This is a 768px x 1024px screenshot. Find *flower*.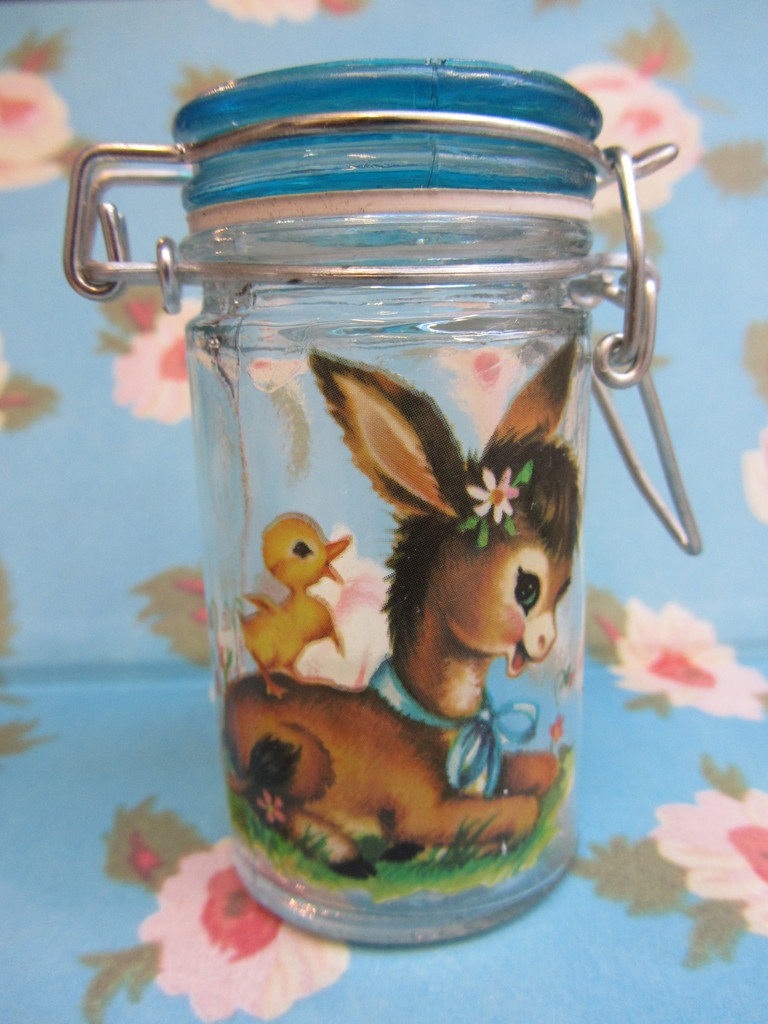
Bounding box: x1=434 y1=335 x2=532 y2=444.
